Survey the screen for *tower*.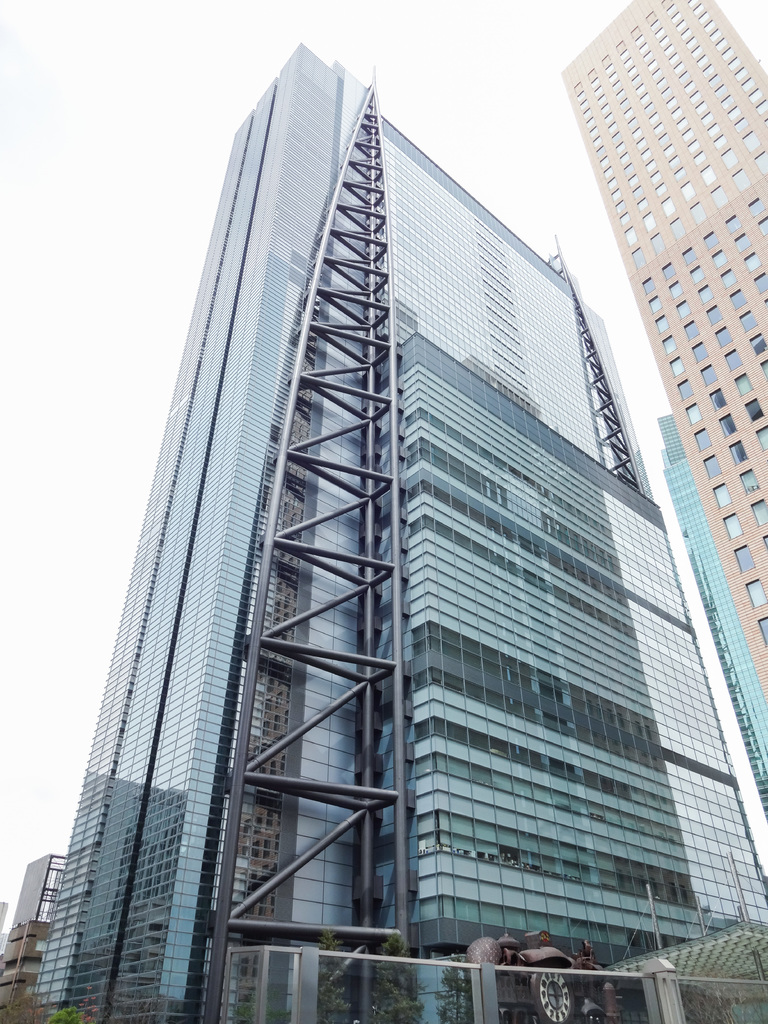
Survey found: bbox=[561, 0, 767, 699].
